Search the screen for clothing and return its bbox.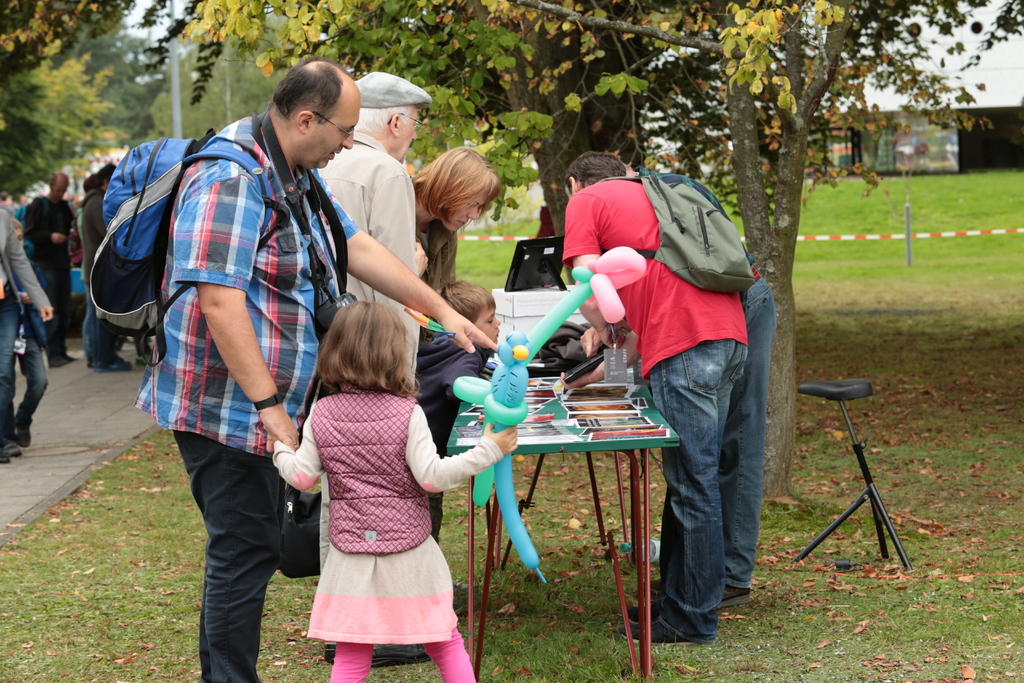
Found: <region>188, 91, 401, 671</region>.
